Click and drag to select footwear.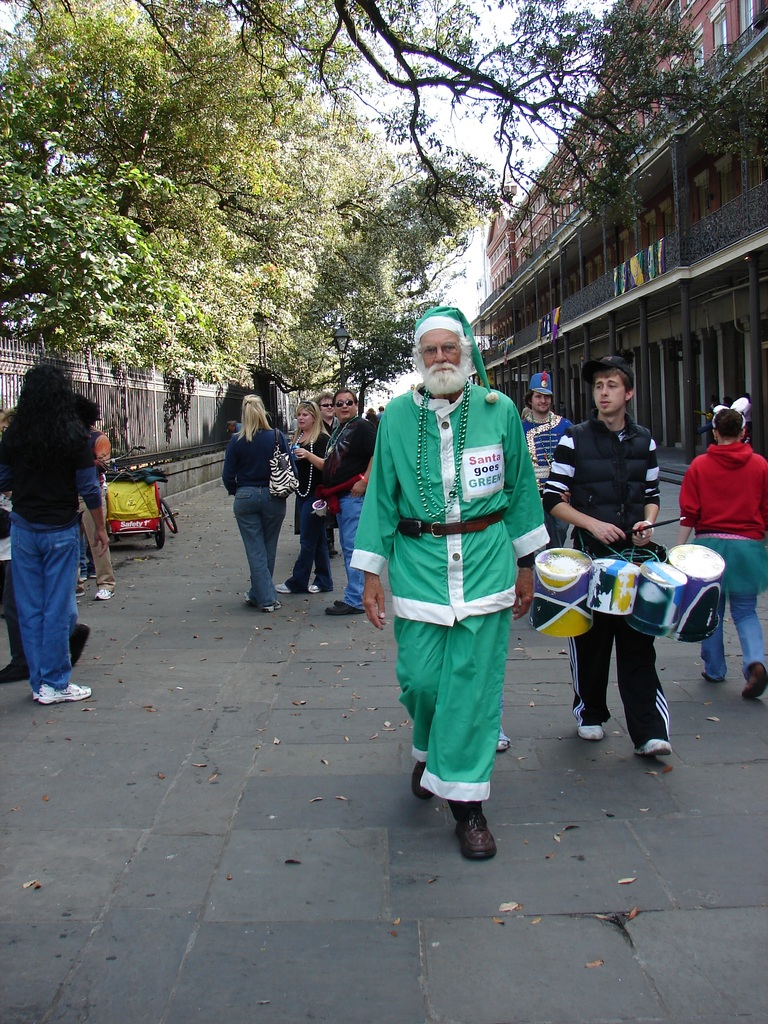
Selection: bbox=[453, 797, 495, 862].
